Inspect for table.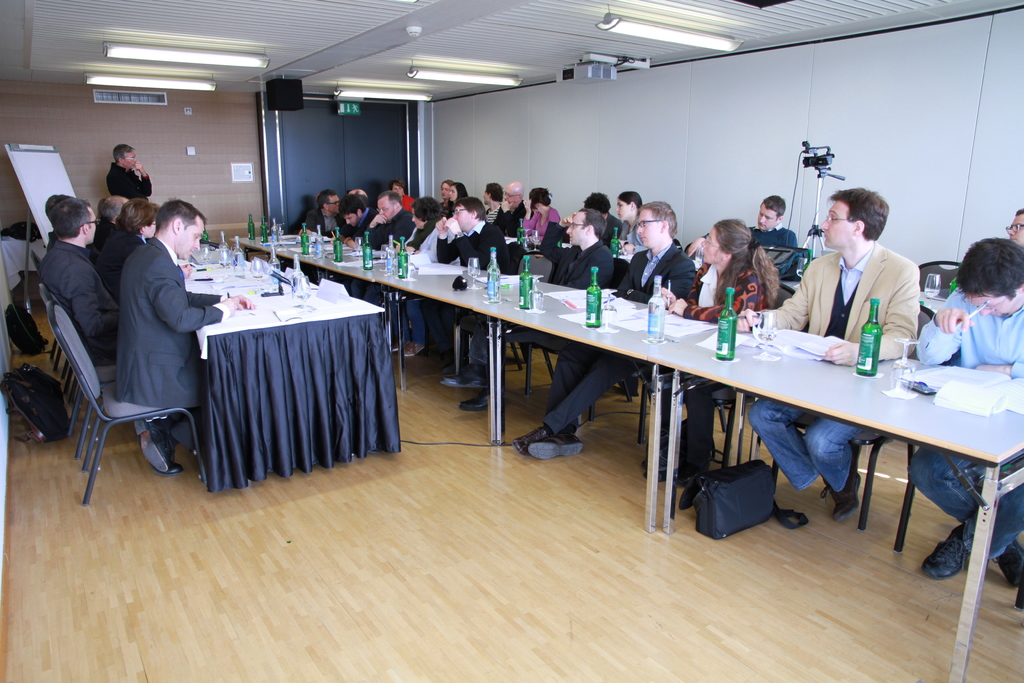
Inspection: {"left": 228, "top": 229, "right": 1023, "bottom": 682}.
